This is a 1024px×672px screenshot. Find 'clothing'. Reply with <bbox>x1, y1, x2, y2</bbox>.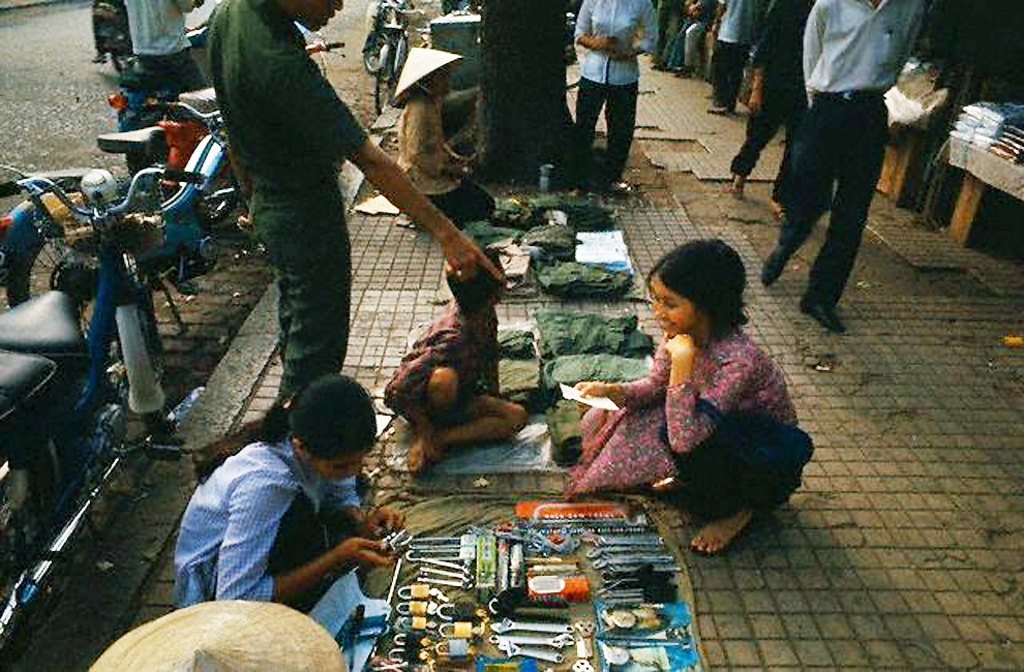
<bbox>779, 94, 879, 311</bbox>.
